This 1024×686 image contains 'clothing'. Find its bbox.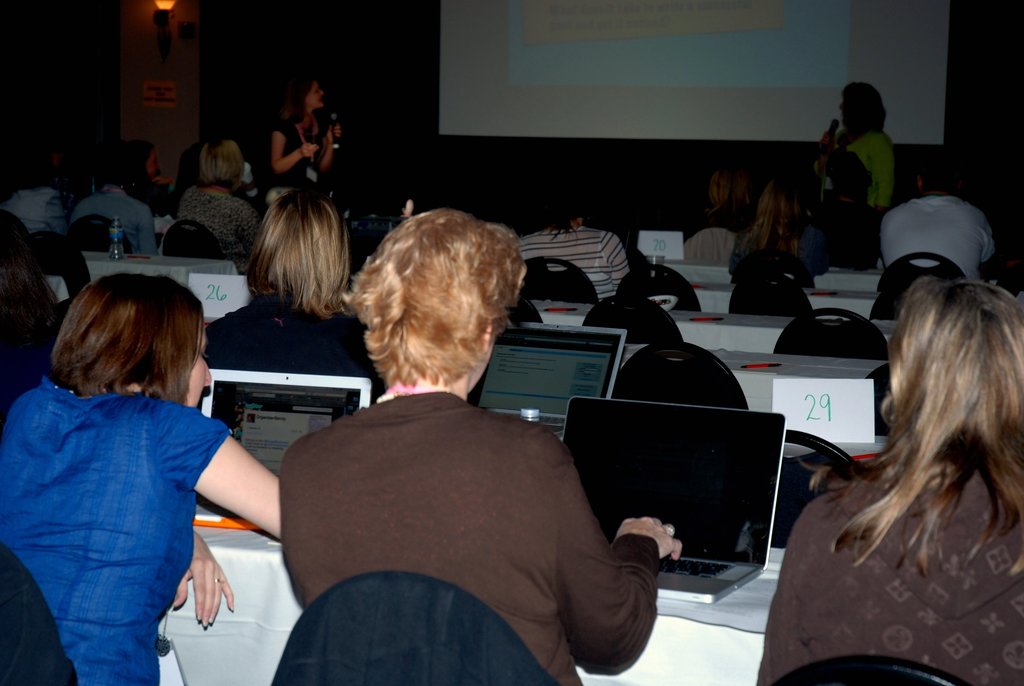
0/375/229/685.
